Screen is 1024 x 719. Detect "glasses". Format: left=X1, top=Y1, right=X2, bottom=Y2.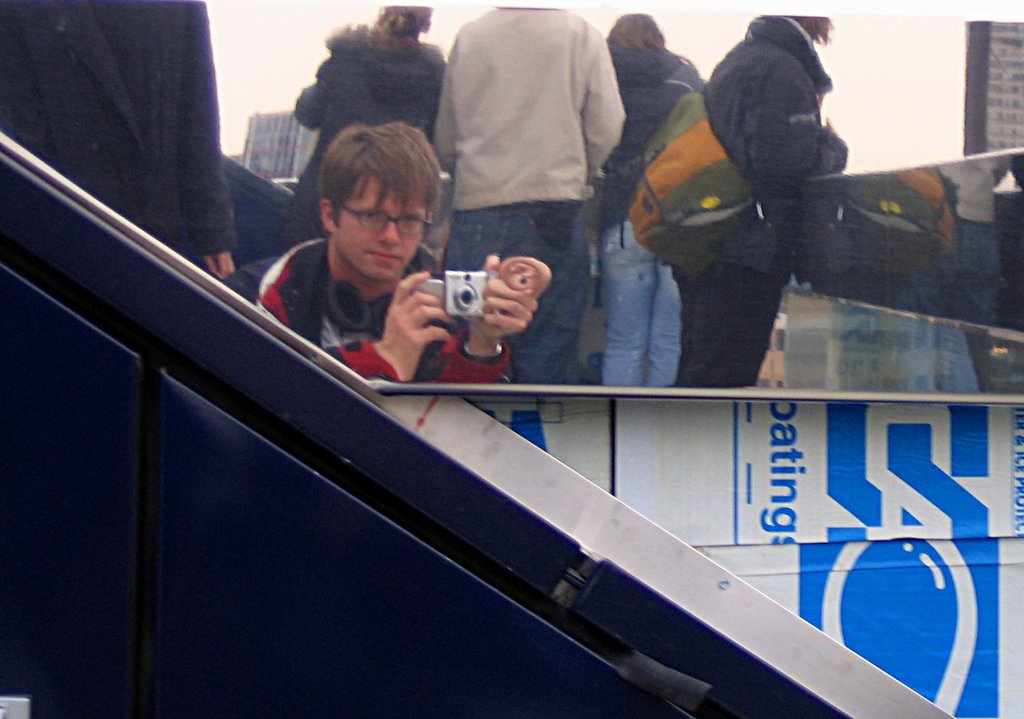
left=337, top=202, right=432, bottom=236.
